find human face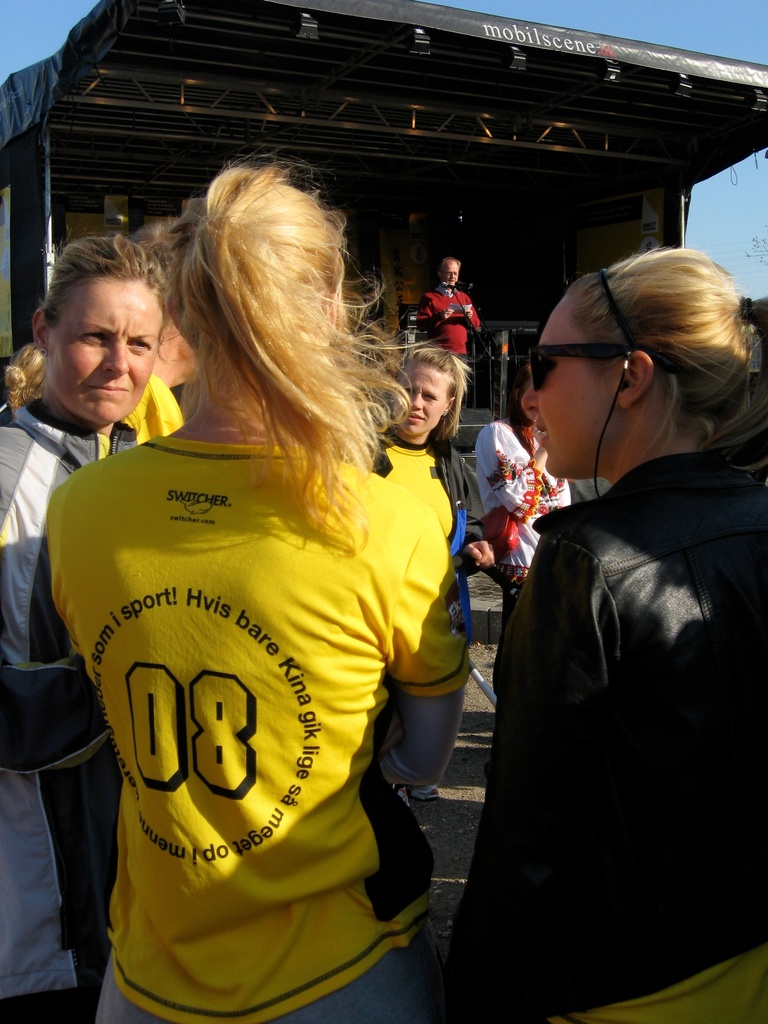
left=394, top=364, right=450, bottom=438
